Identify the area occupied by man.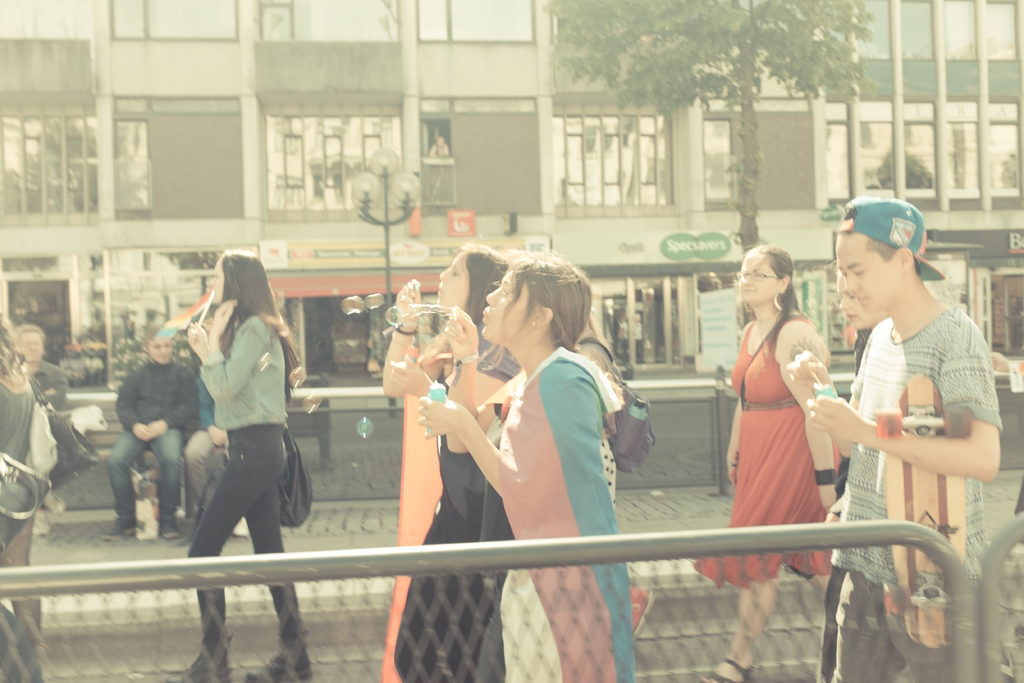
Area: {"x1": 97, "y1": 324, "x2": 201, "y2": 545}.
